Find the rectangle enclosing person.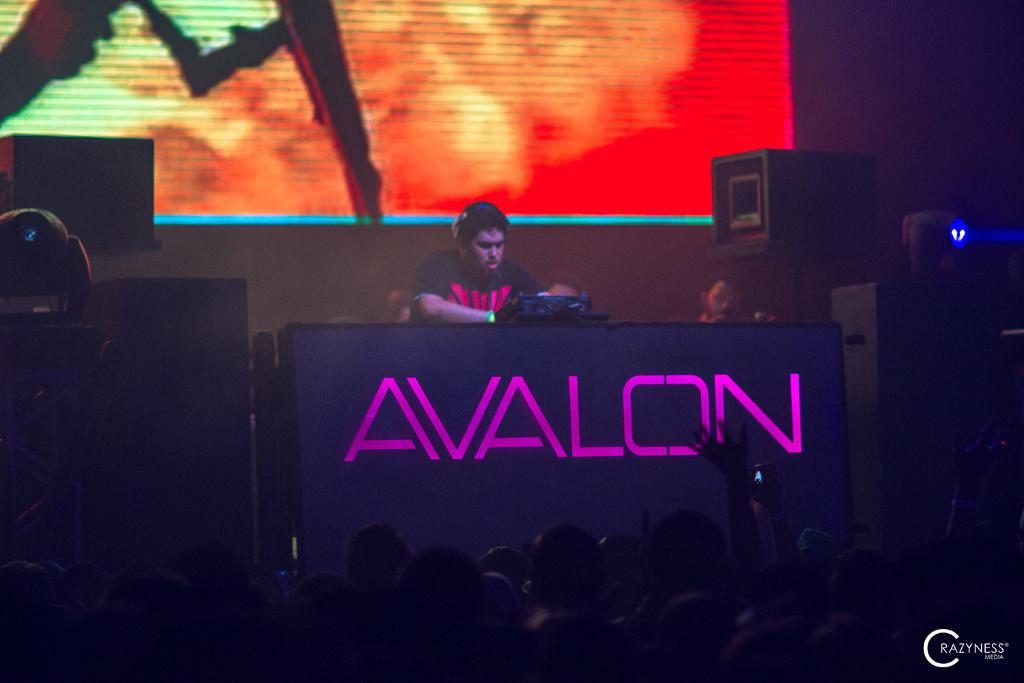
detection(729, 599, 797, 682).
